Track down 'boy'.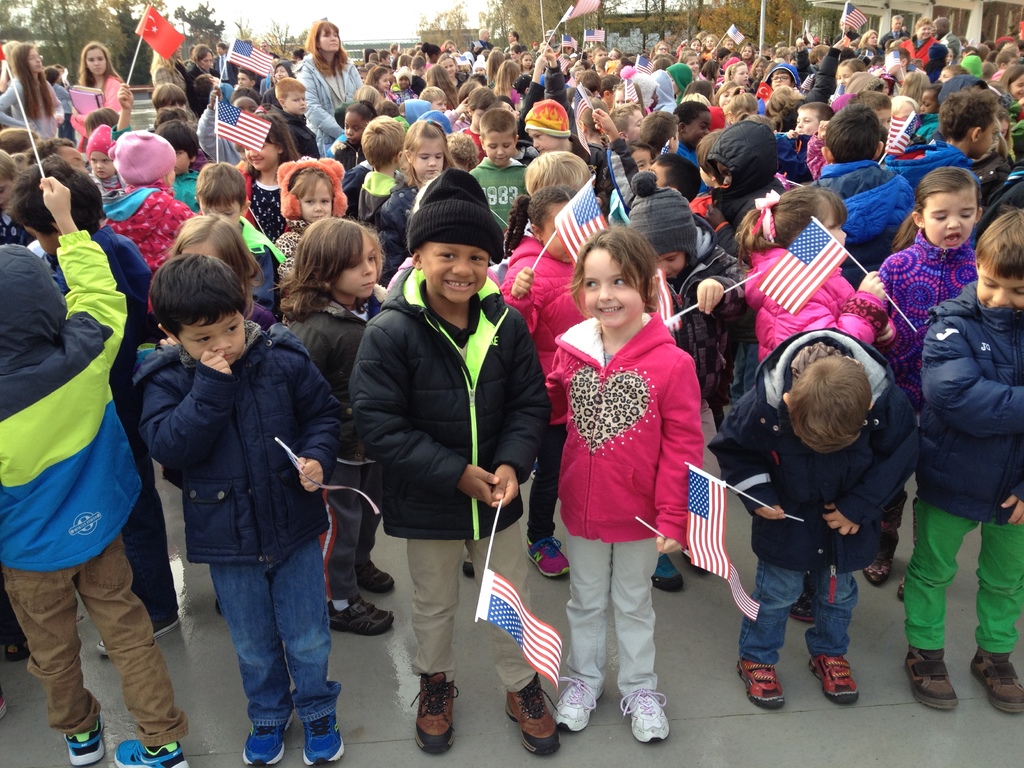
Tracked to (408, 56, 426, 78).
